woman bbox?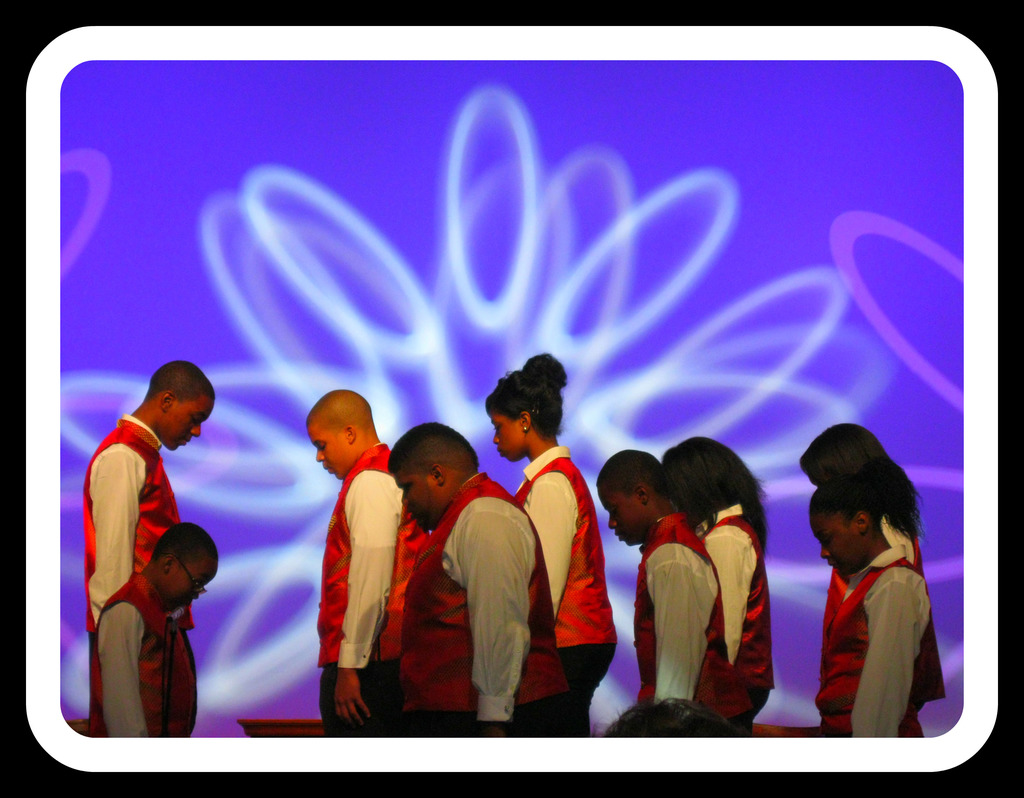
(481,351,622,747)
